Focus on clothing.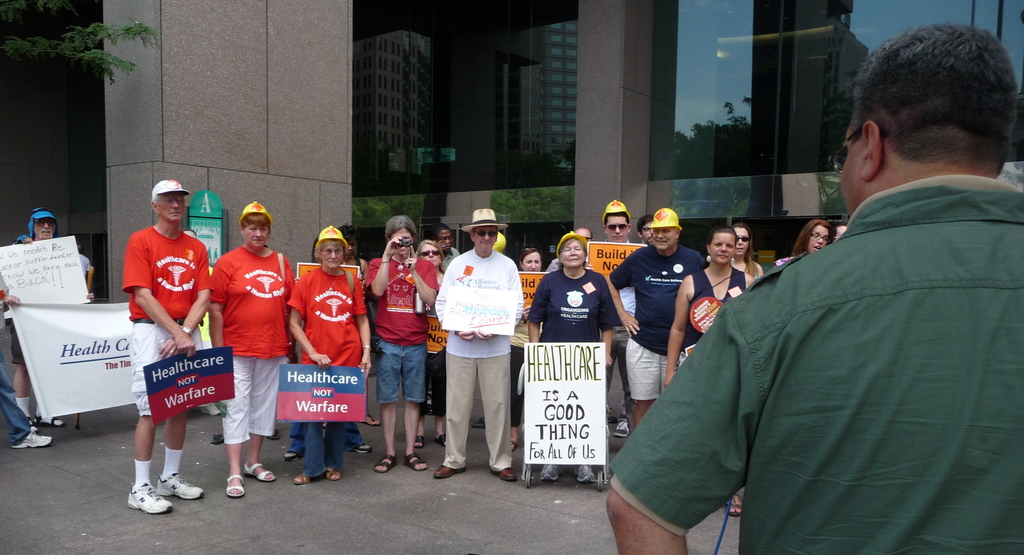
Focused at Rect(599, 165, 1023, 554).
